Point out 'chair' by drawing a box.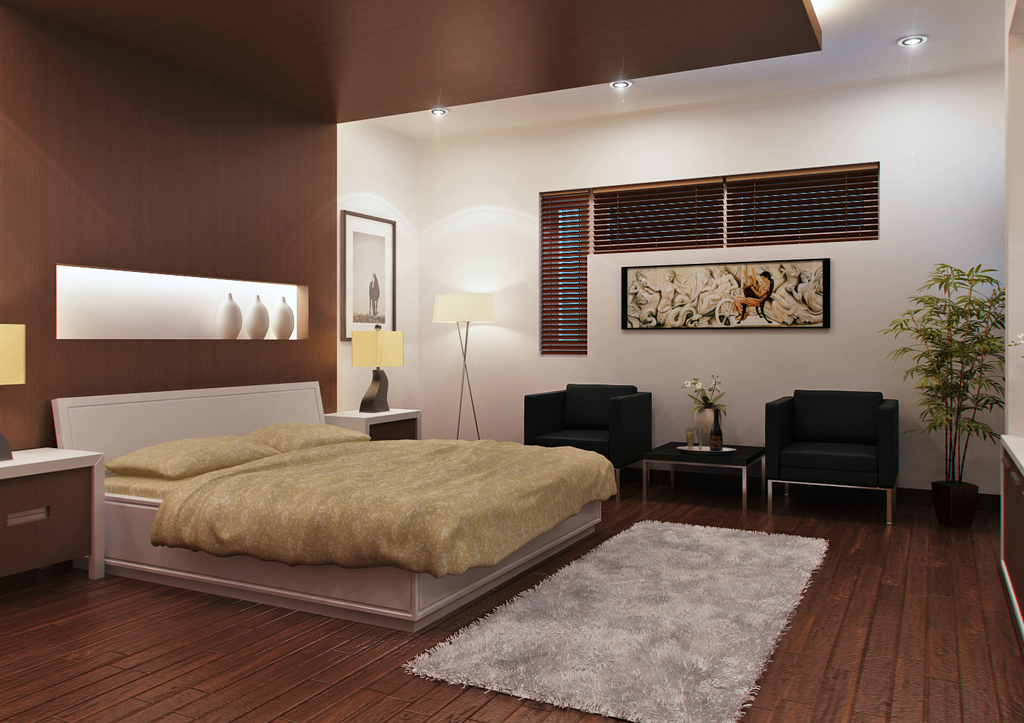
<region>761, 367, 918, 518</region>.
